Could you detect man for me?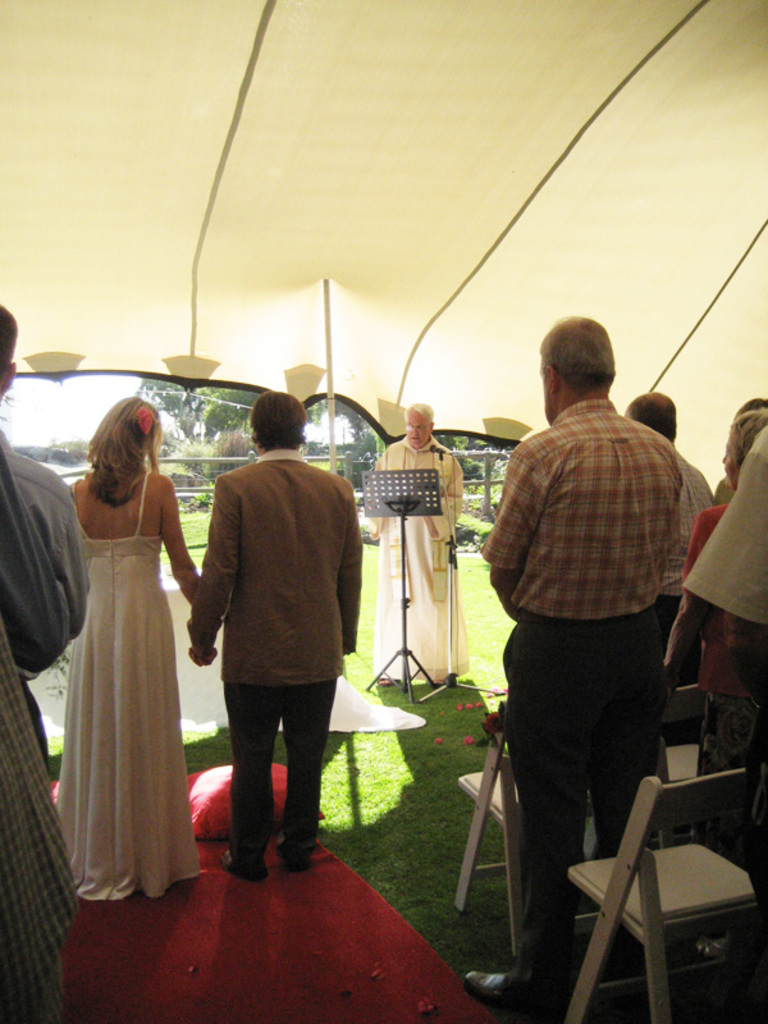
Detection result: crop(191, 390, 362, 881).
